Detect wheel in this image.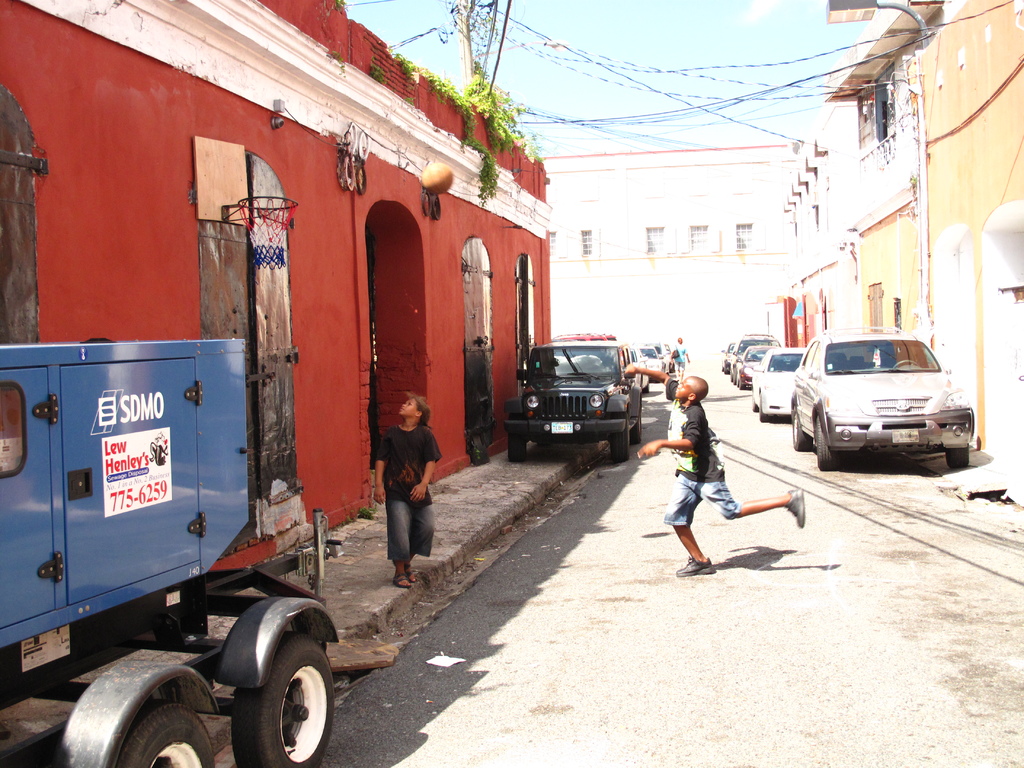
Detection: detection(609, 427, 628, 462).
